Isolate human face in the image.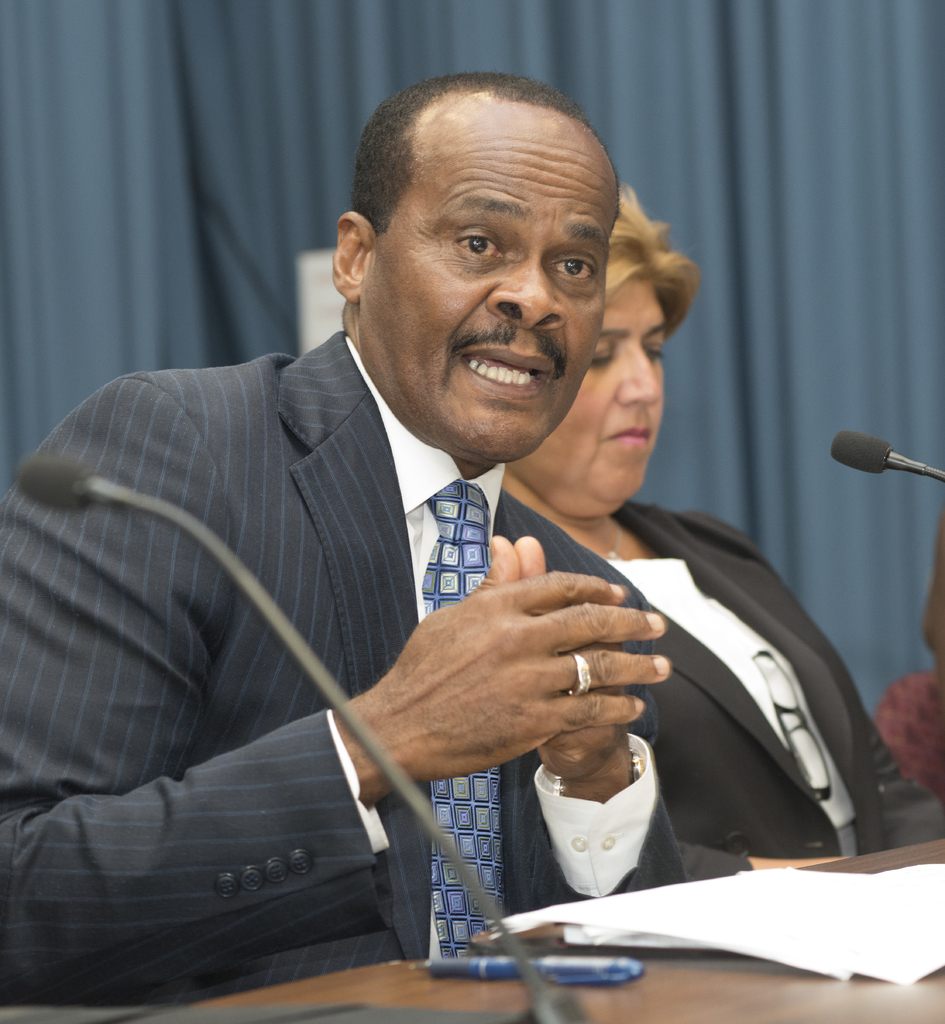
Isolated region: x1=501, y1=269, x2=666, y2=496.
